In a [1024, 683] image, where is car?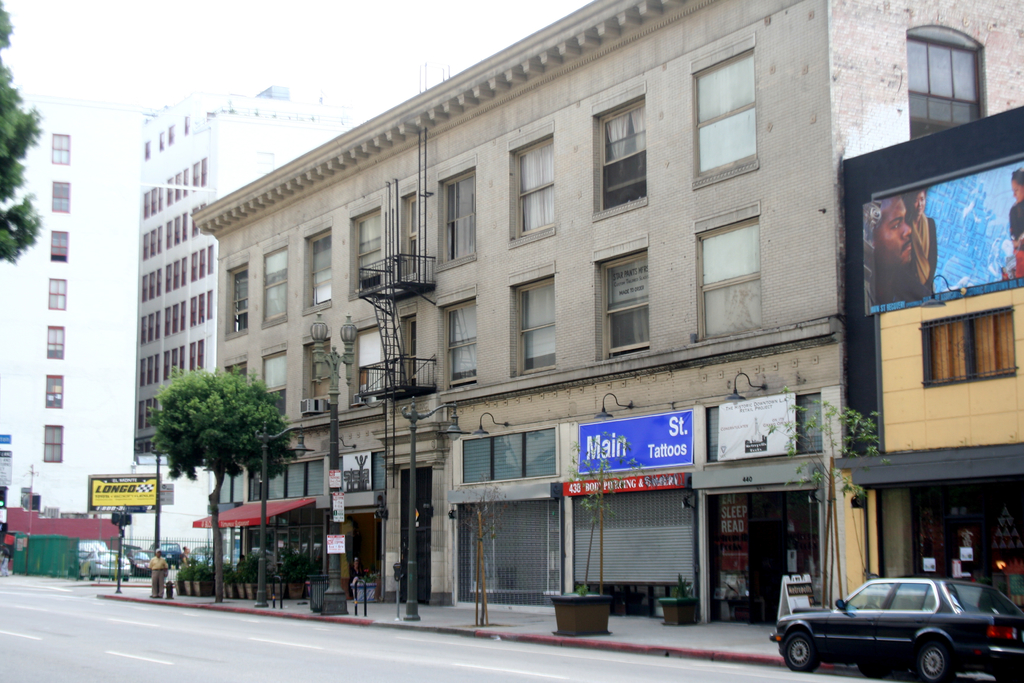
region(771, 574, 1023, 682).
